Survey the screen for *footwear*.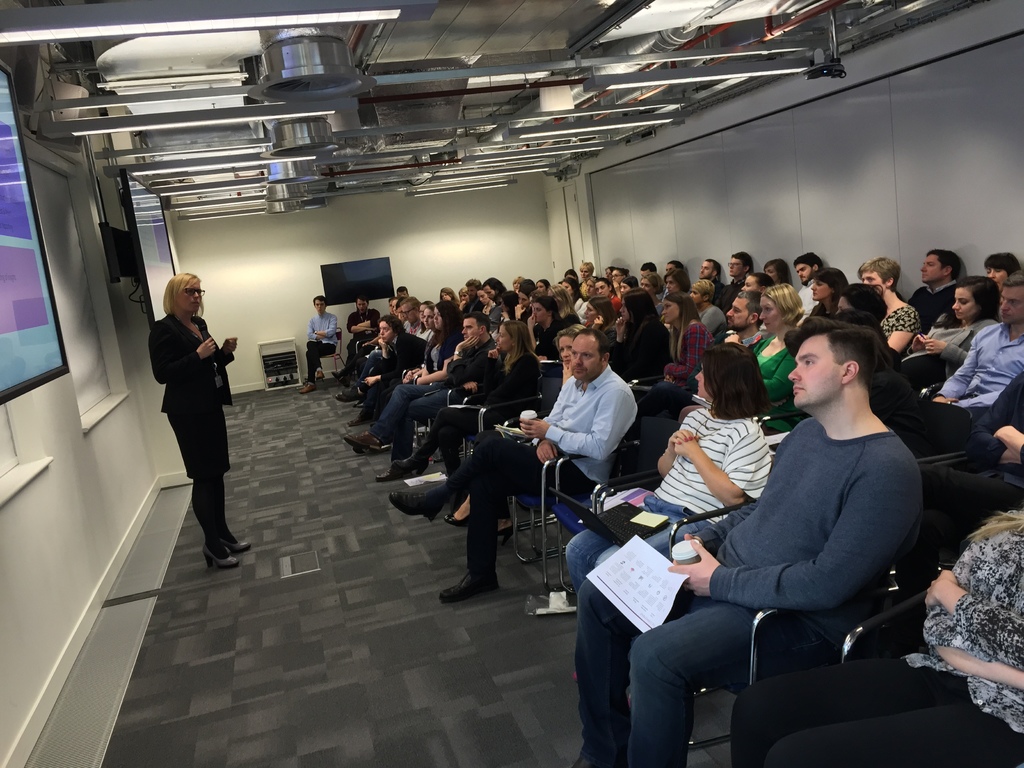
Survey found: Rect(222, 526, 252, 553).
